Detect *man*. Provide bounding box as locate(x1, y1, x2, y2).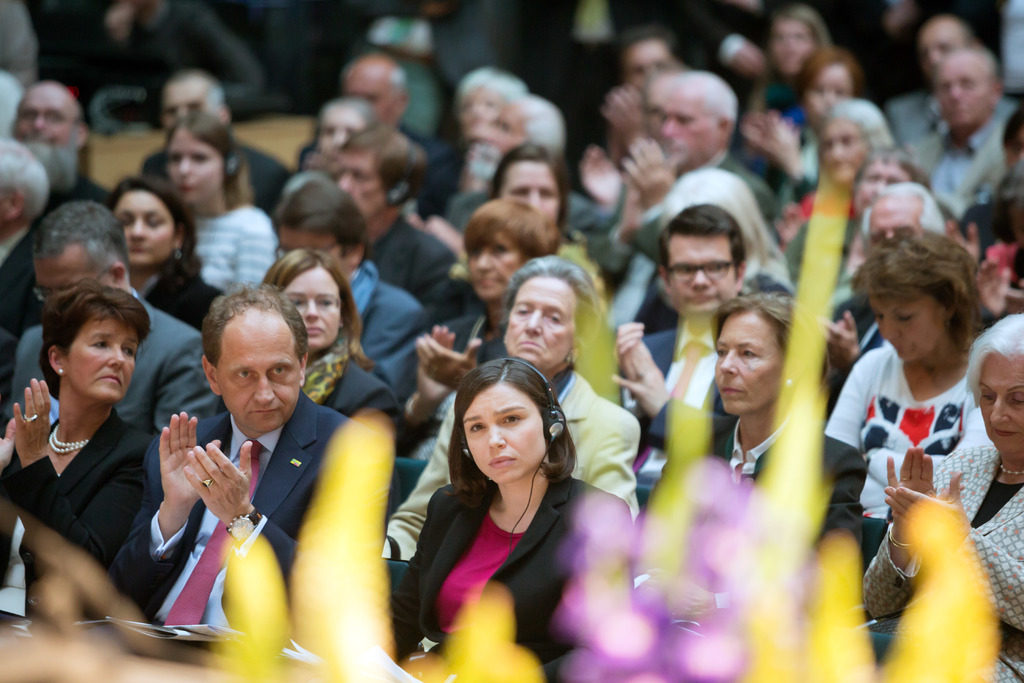
locate(906, 51, 1010, 213).
